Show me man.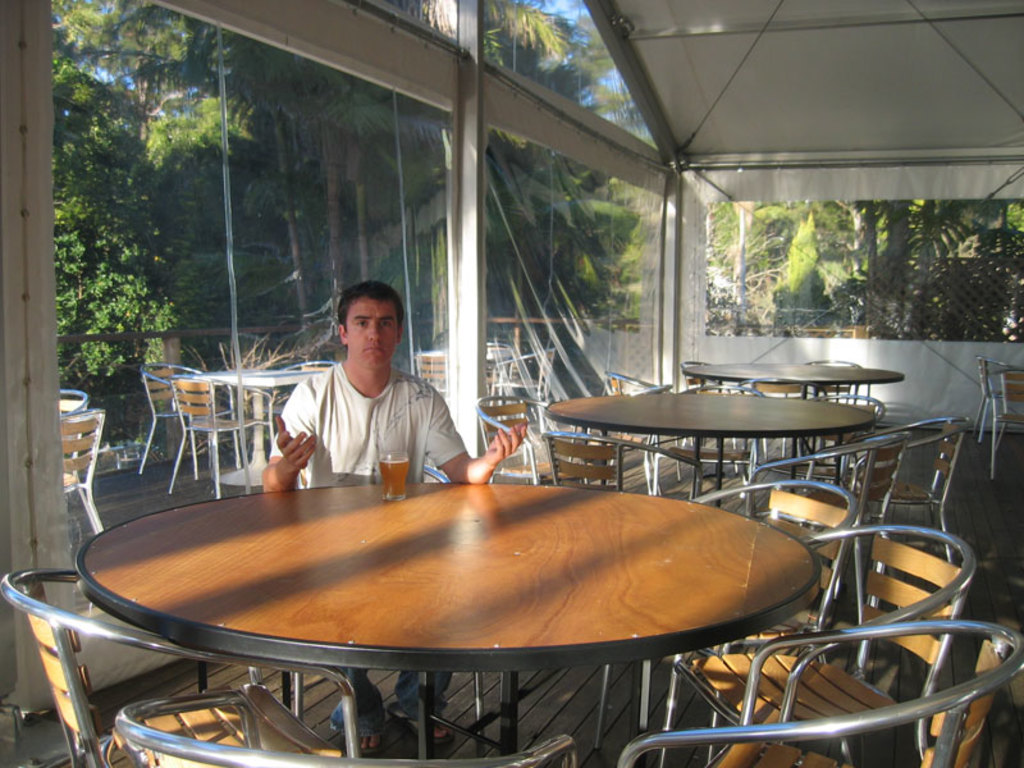
man is here: 261:279:536:756.
